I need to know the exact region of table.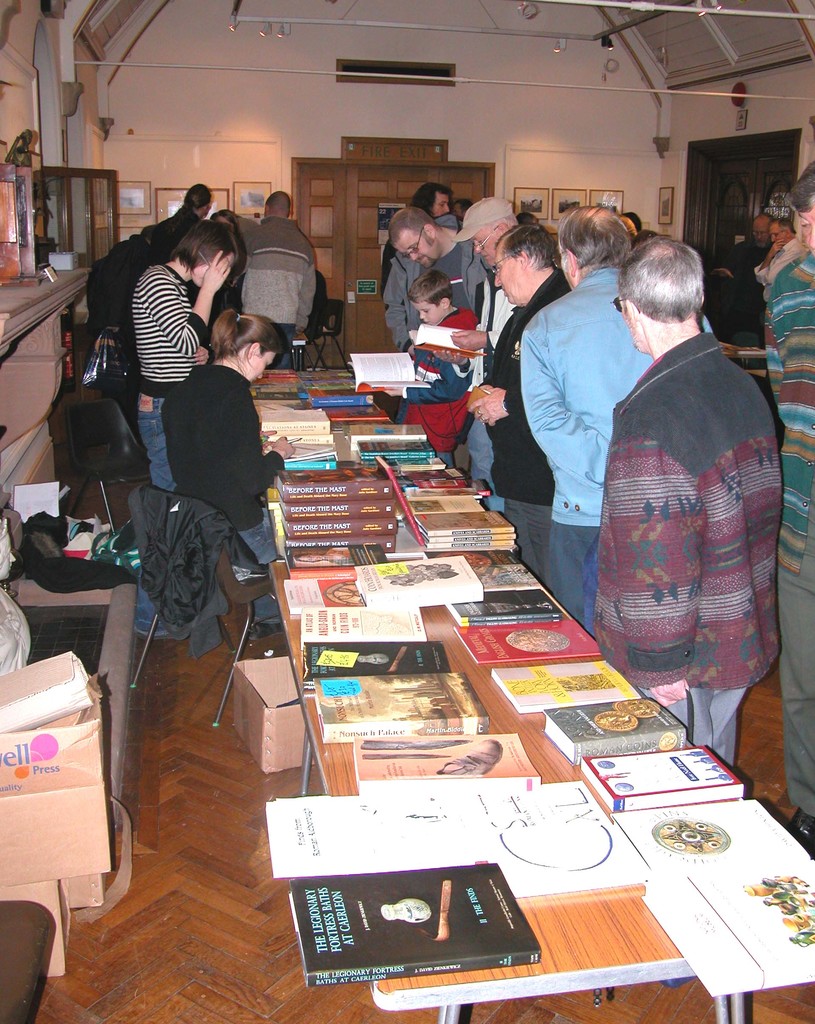
Region: 265/540/814/1022.
